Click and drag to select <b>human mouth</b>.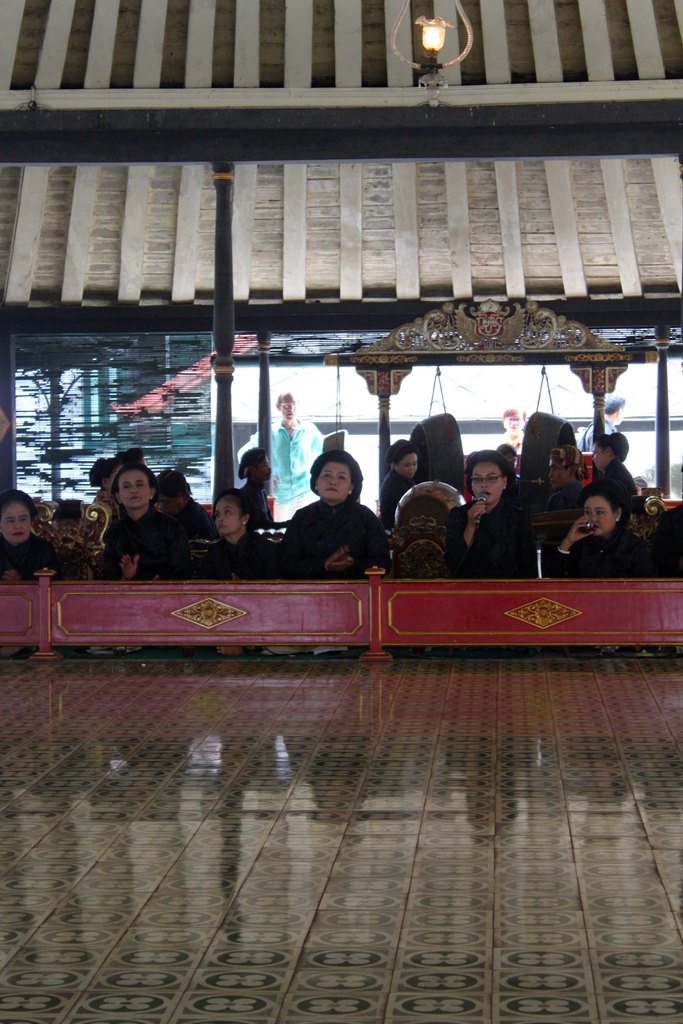
Selection: <box>11,531,21,538</box>.
